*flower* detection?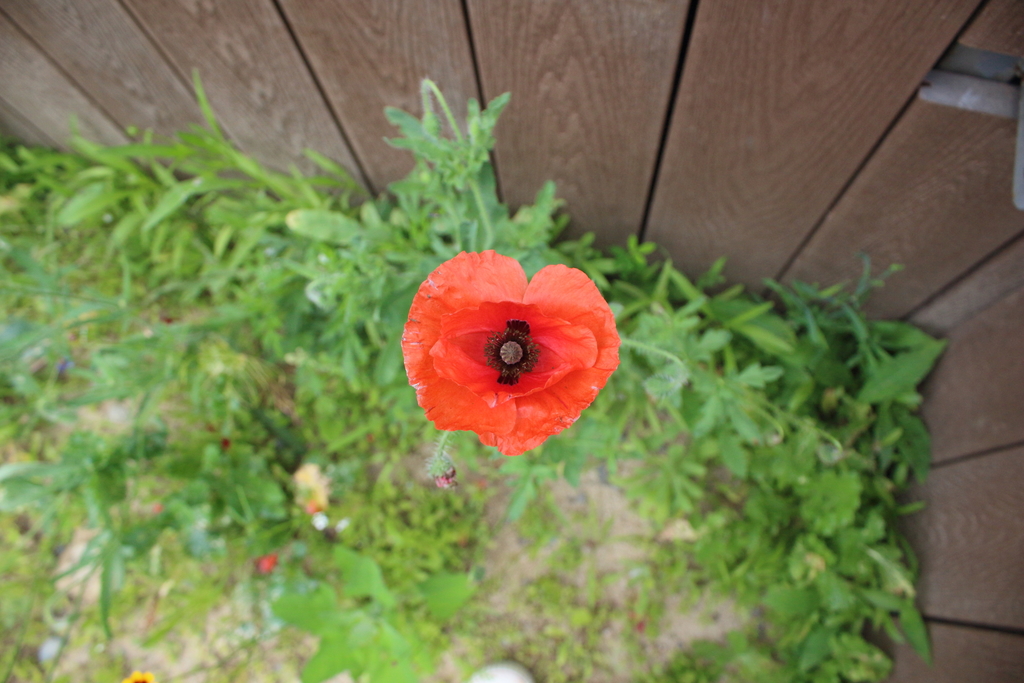
399/247/620/457
